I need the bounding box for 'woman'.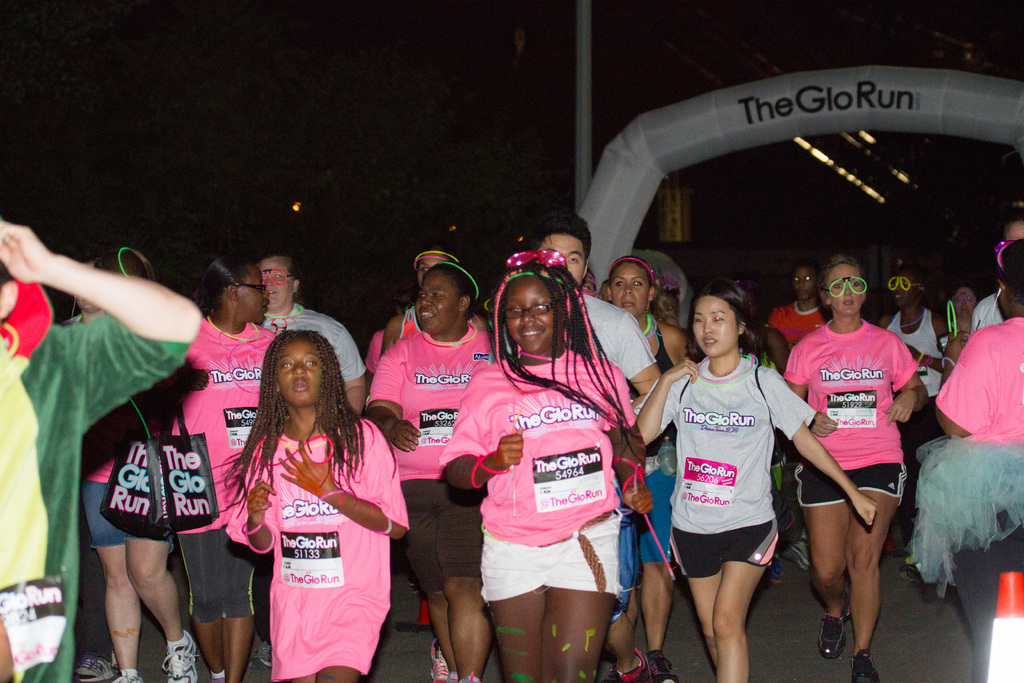
Here it is: 442, 252, 650, 682.
